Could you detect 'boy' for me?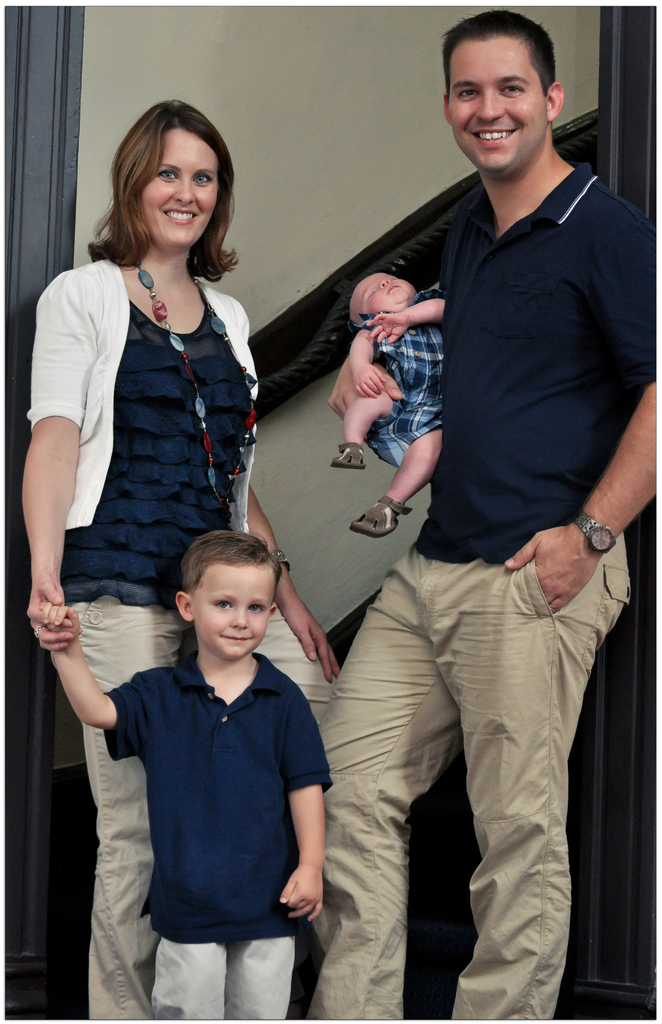
Detection result: {"x1": 304, "y1": 6, "x2": 658, "y2": 1023}.
